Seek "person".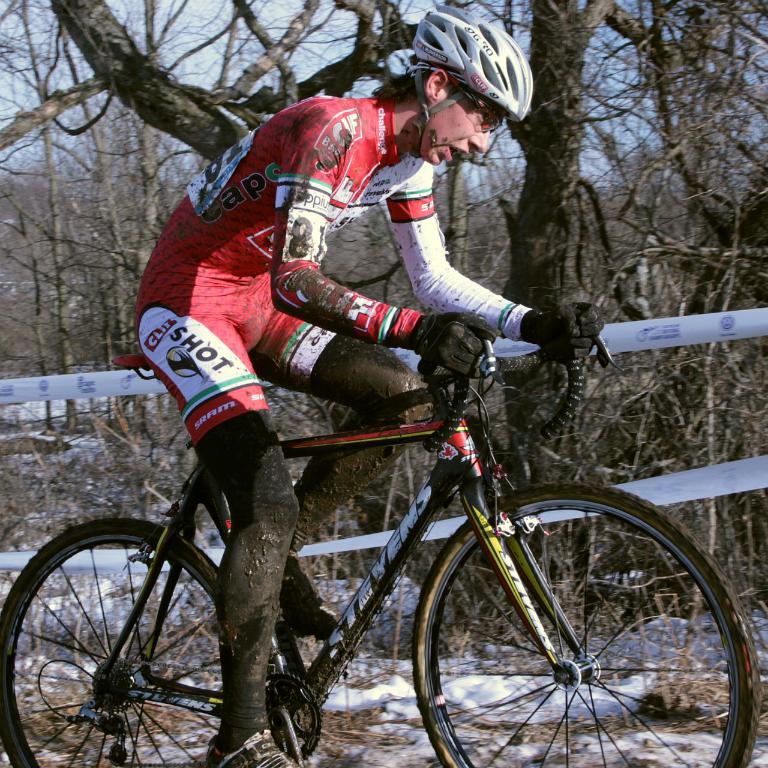
<box>138,5,607,767</box>.
